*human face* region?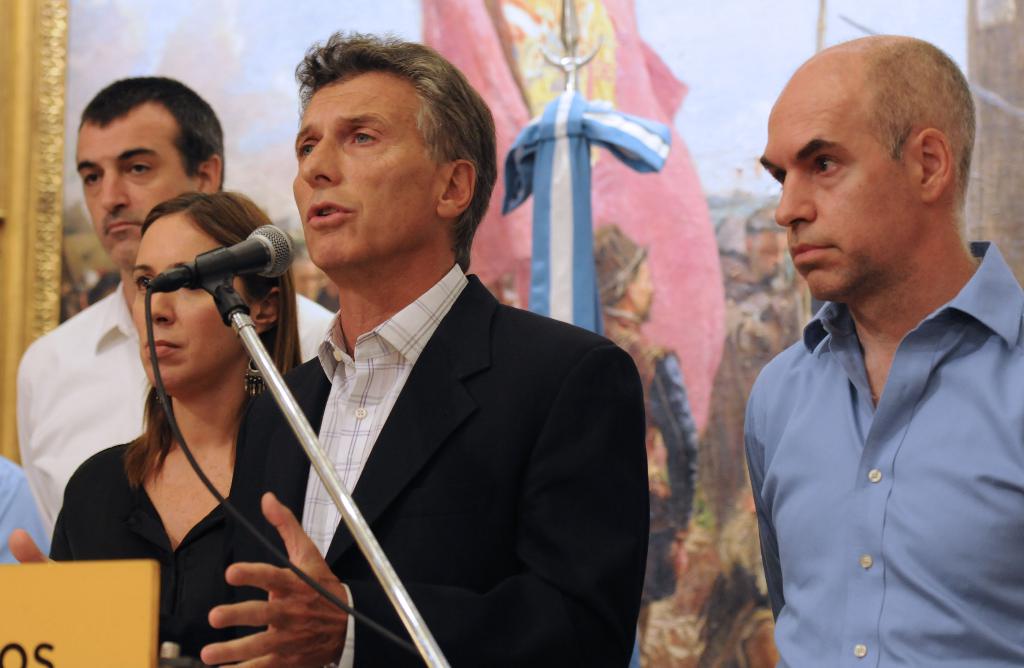
detection(74, 121, 200, 273)
